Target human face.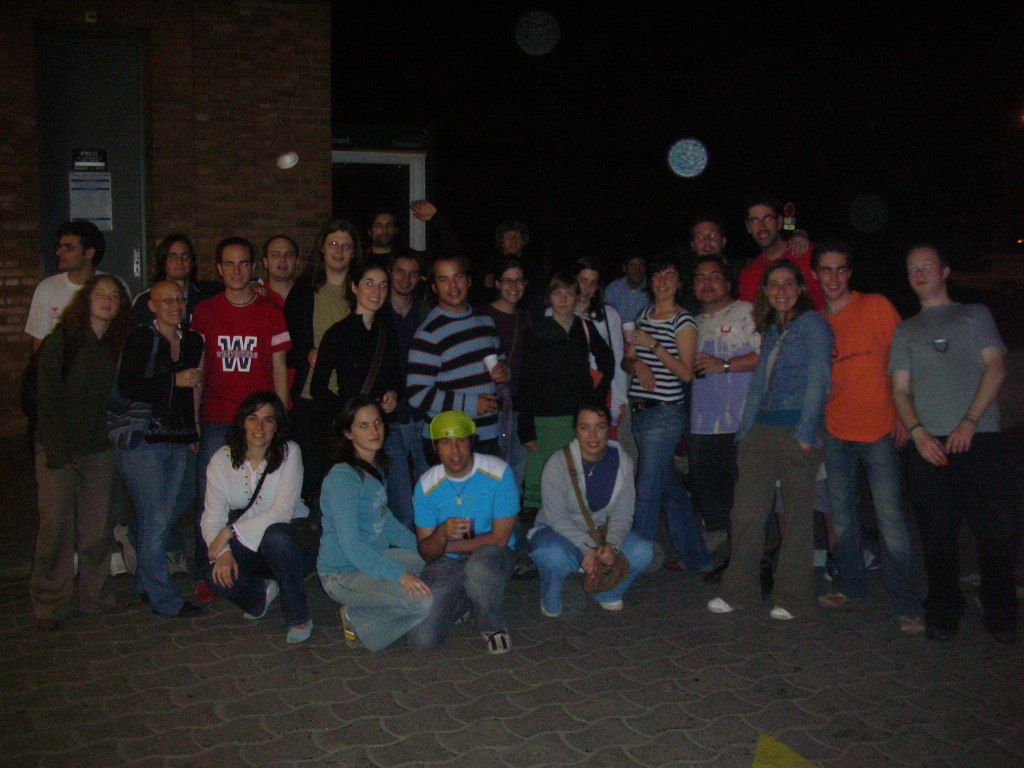
Target region: {"left": 156, "top": 282, "right": 186, "bottom": 325}.
